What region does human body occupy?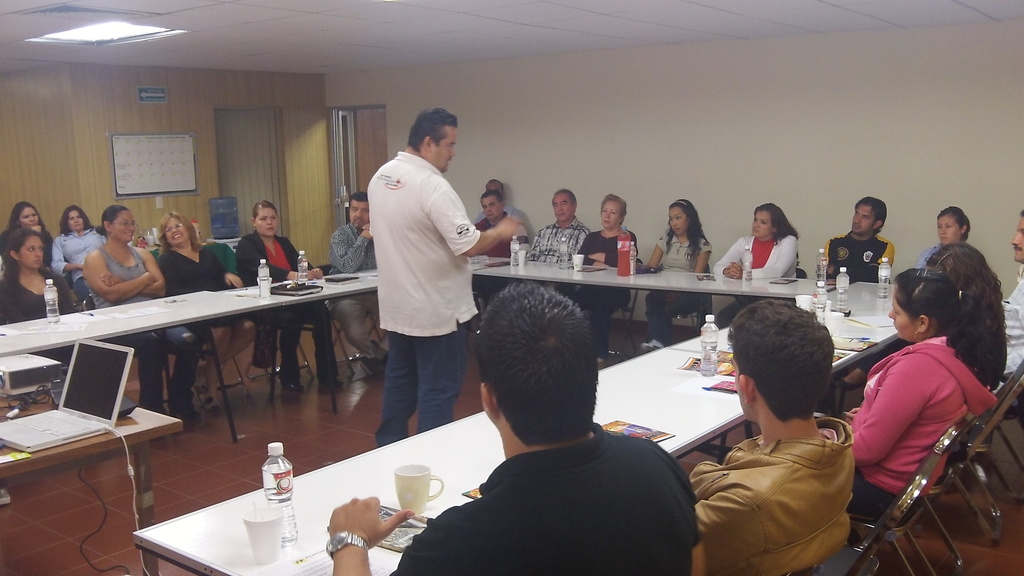
bbox=(525, 225, 582, 269).
